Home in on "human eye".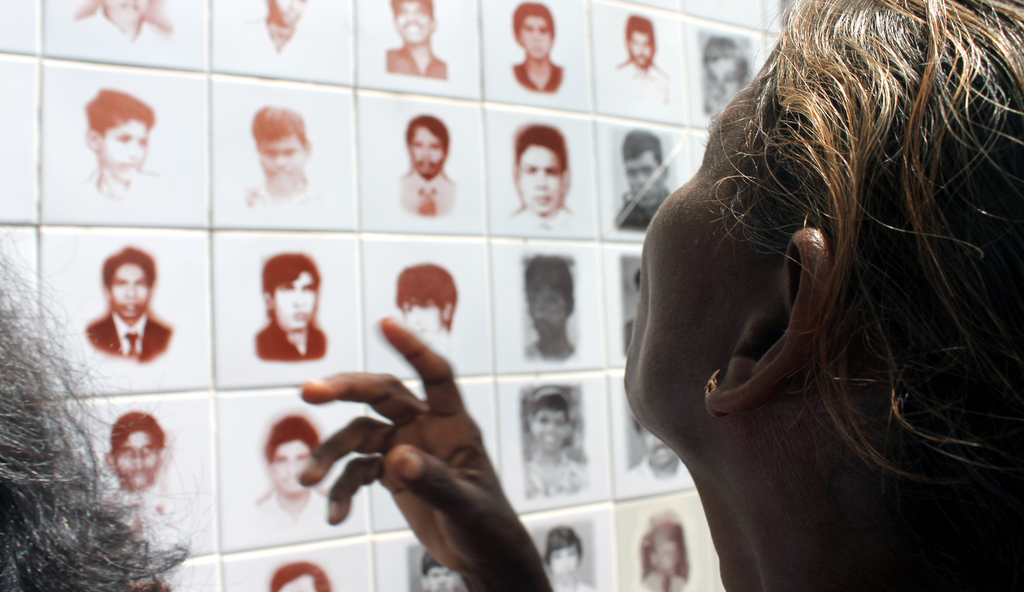
Homed in at BBox(522, 167, 538, 175).
